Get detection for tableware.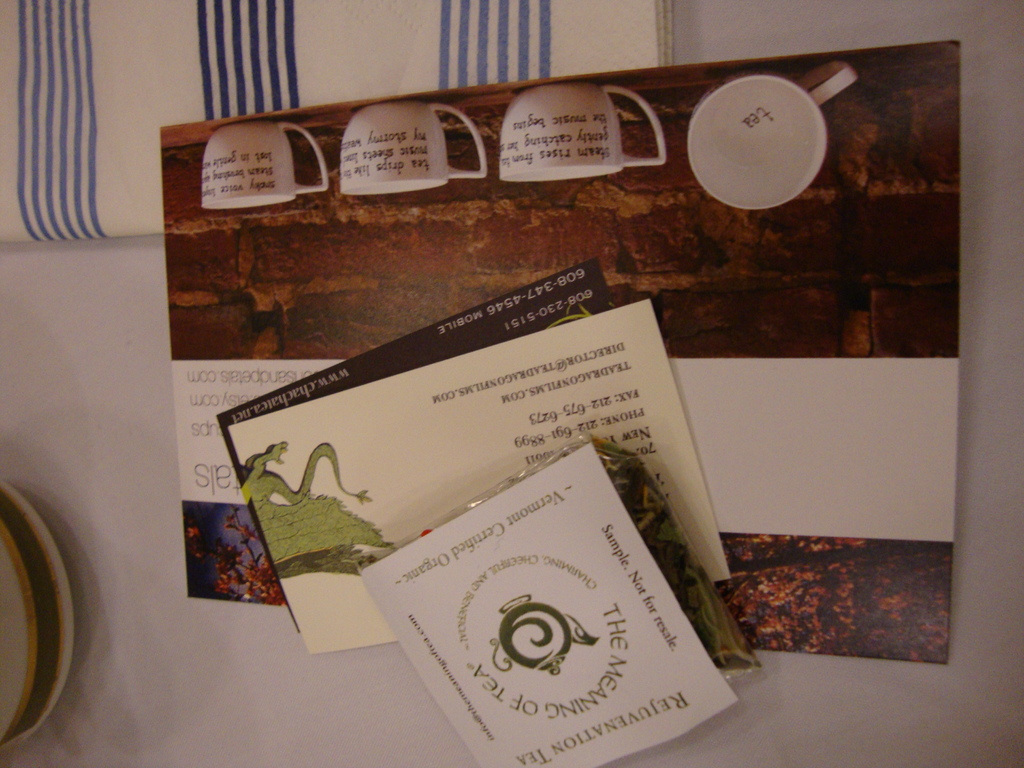
Detection: <bbox>339, 104, 486, 200</bbox>.
